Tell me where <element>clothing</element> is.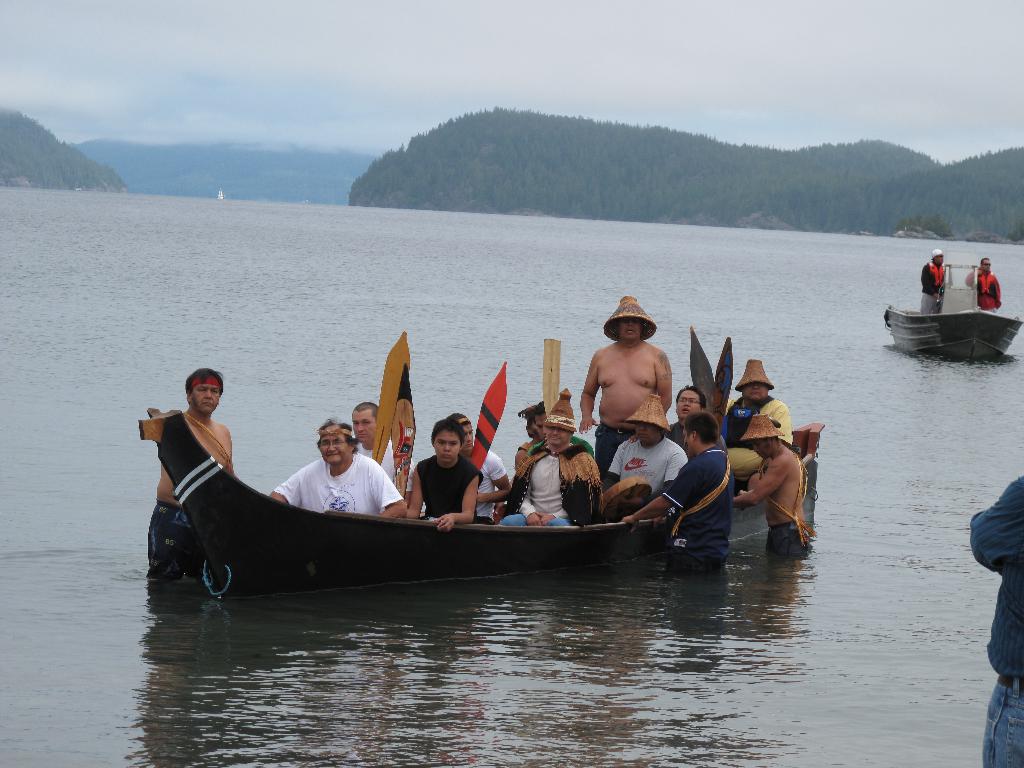
<element>clothing</element> is at <region>769, 517, 810, 559</region>.
